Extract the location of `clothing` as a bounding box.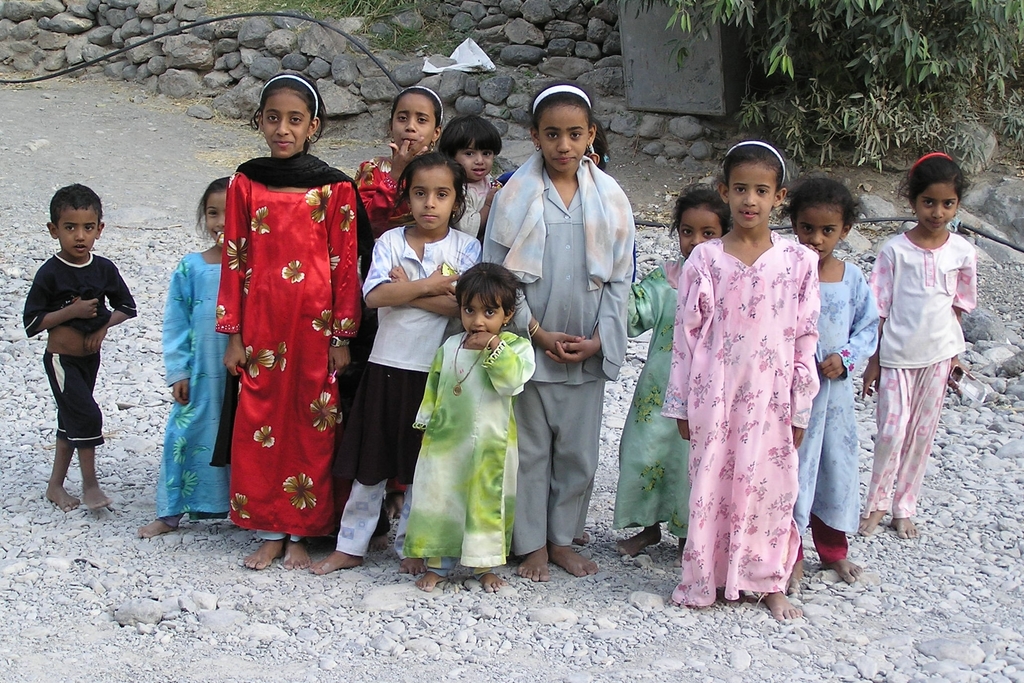
Rect(458, 184, 493, 235).
